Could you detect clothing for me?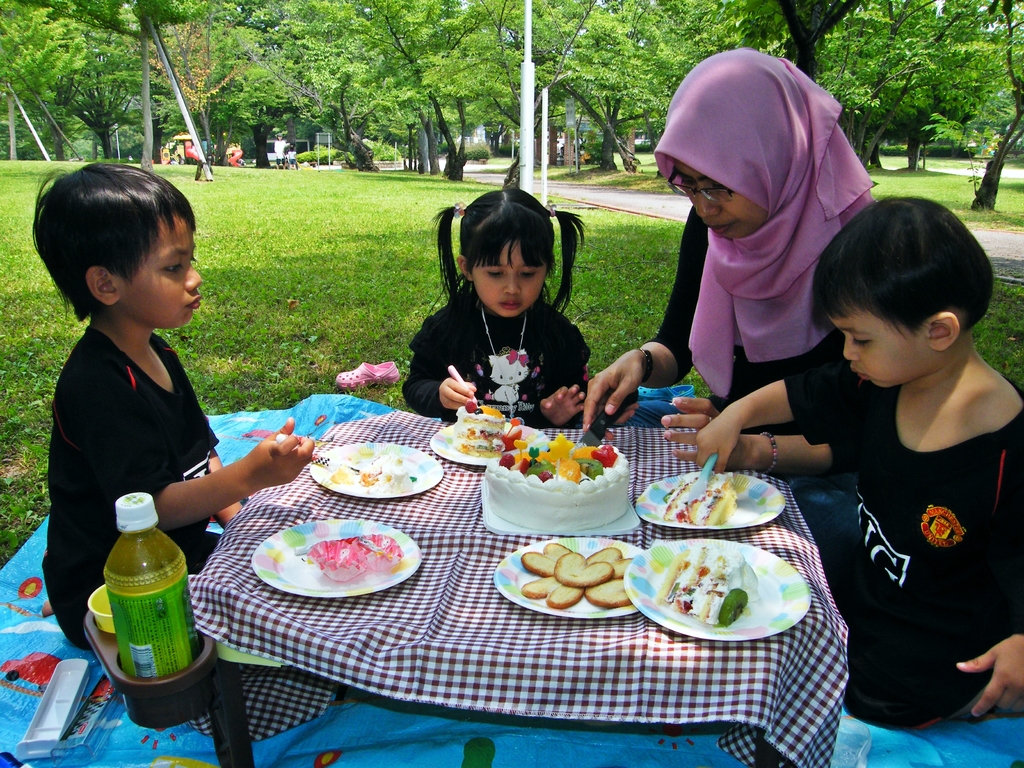
Detection result: region(646, 185, 844, 434).
